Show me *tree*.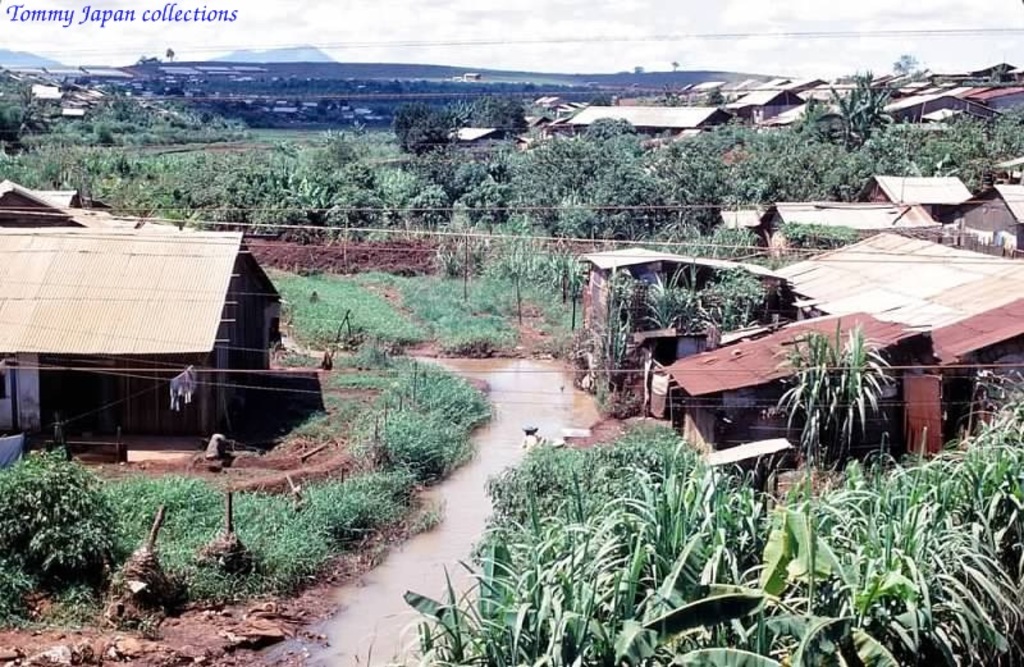
*tree* is here: x1=895 y1=526 x2=1023 y2=666.
